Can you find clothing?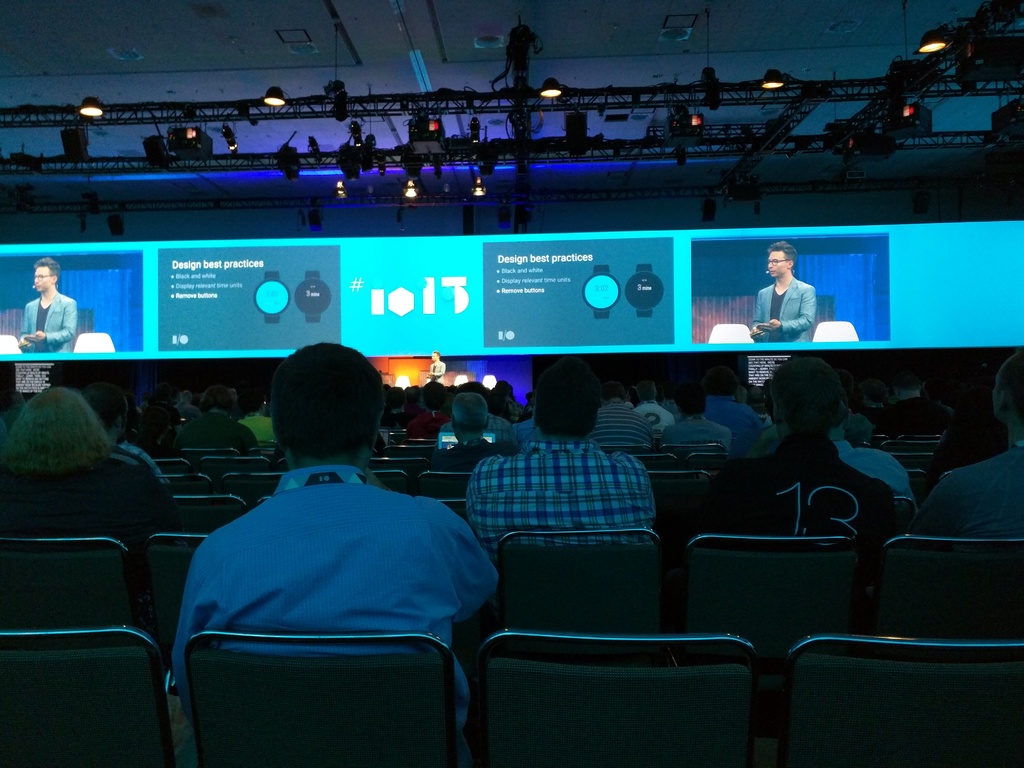
Yes, bounding box: BBox(0, 442, 175, 545).
